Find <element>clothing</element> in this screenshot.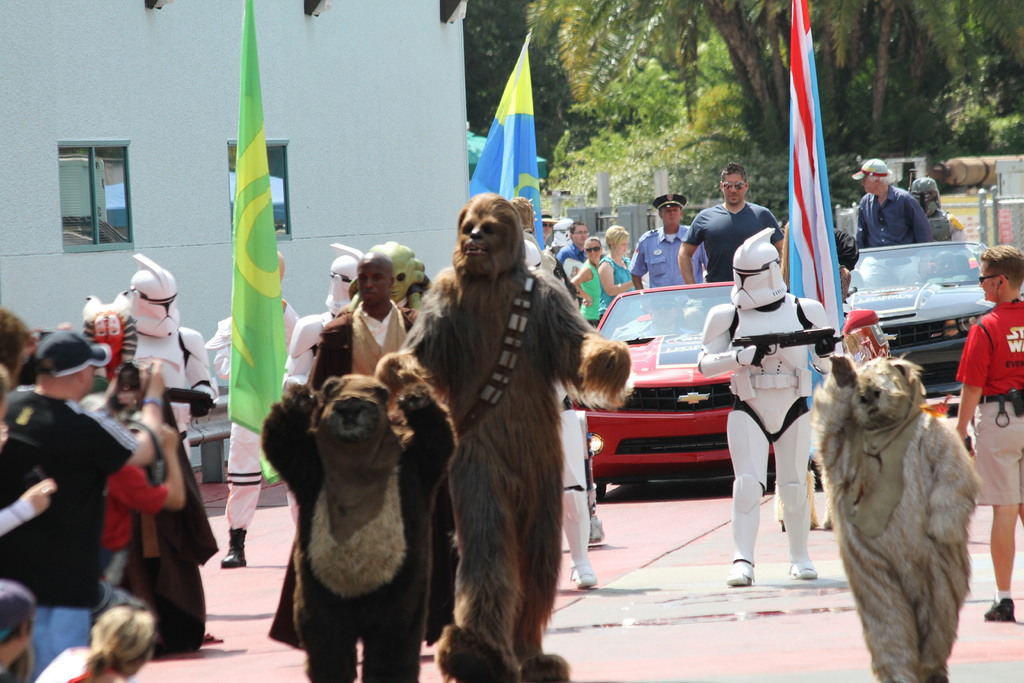
The bounding box for <element>clothing</element> is <bbox>559, 239, 584, 279</bbox>.
